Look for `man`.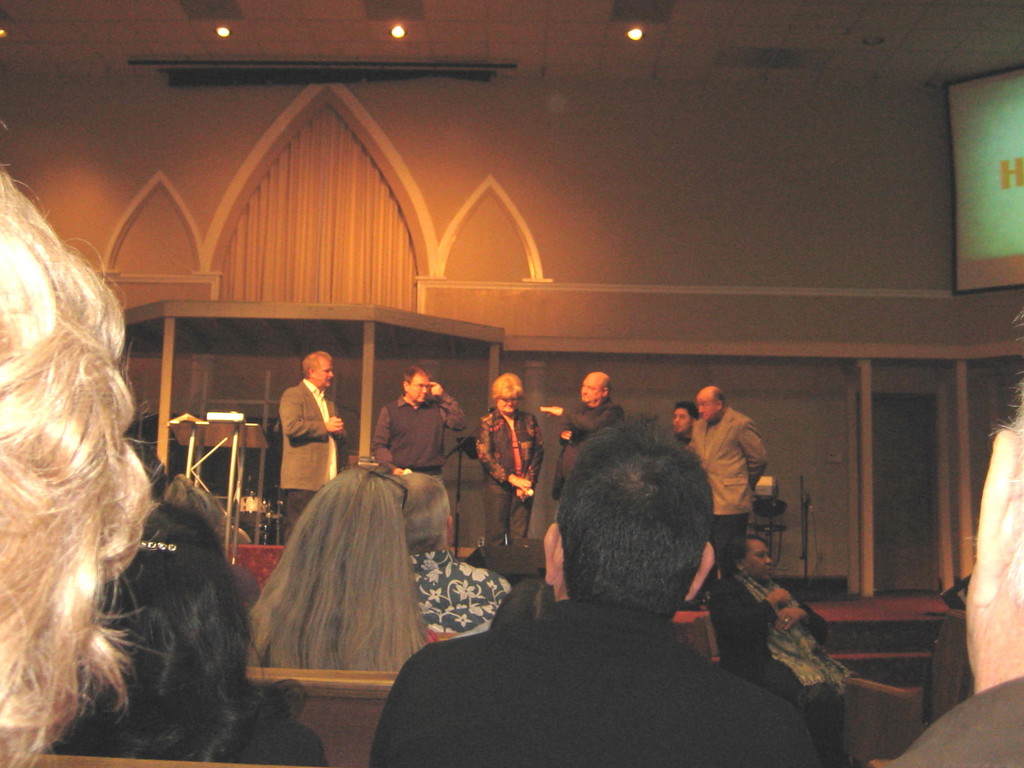
Found: <bbox>708, 534, 849, 765</bbox>.
